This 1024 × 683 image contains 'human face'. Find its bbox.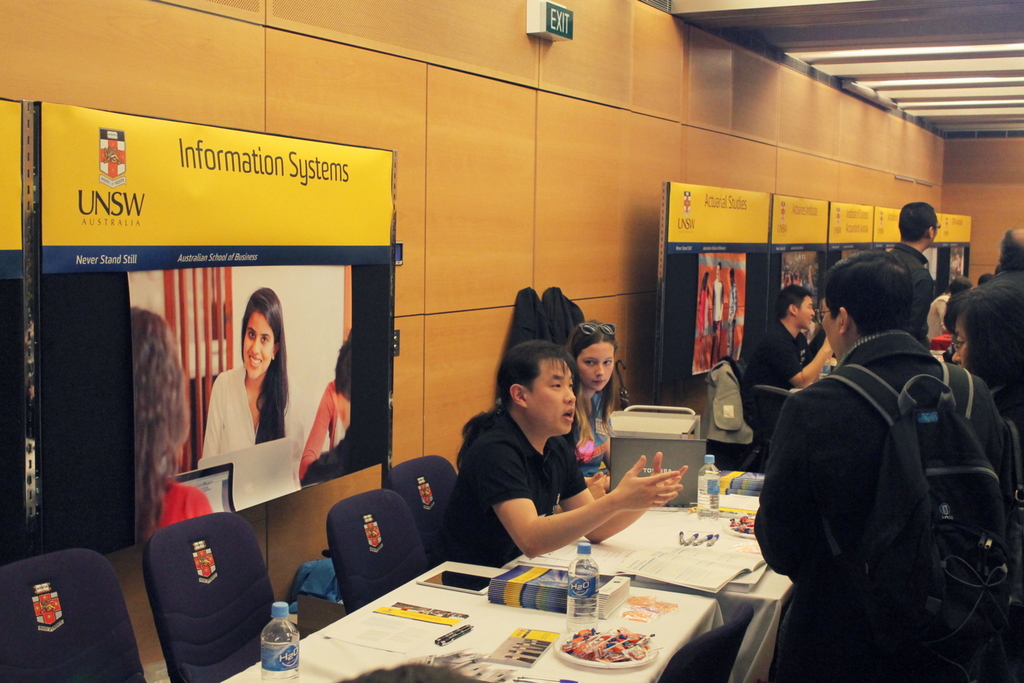
box(950, 317, 970, 371).
